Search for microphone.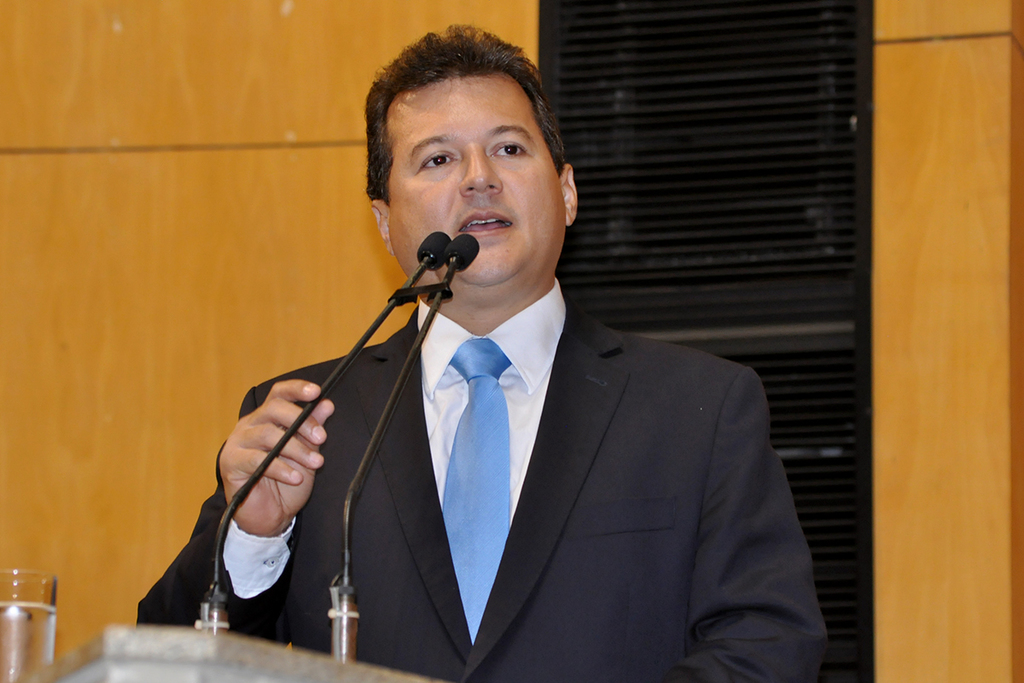
Found at {"left": 443, "top": 234, "right": 479, "bottom": 270}.
